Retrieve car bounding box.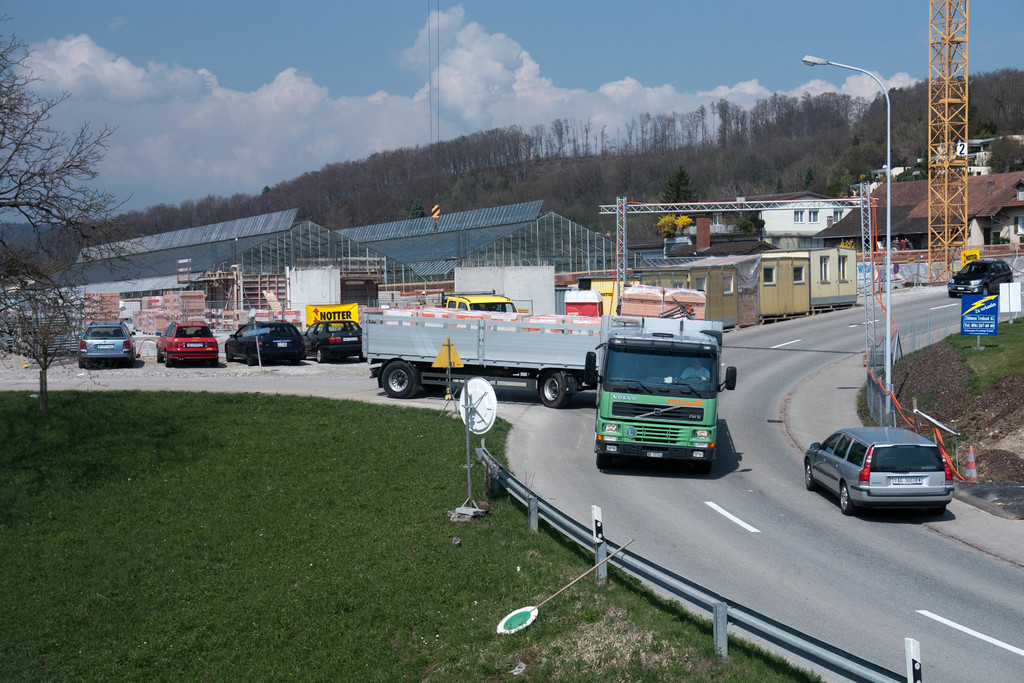
Bounding box: box(812, 426, 958, 519).
